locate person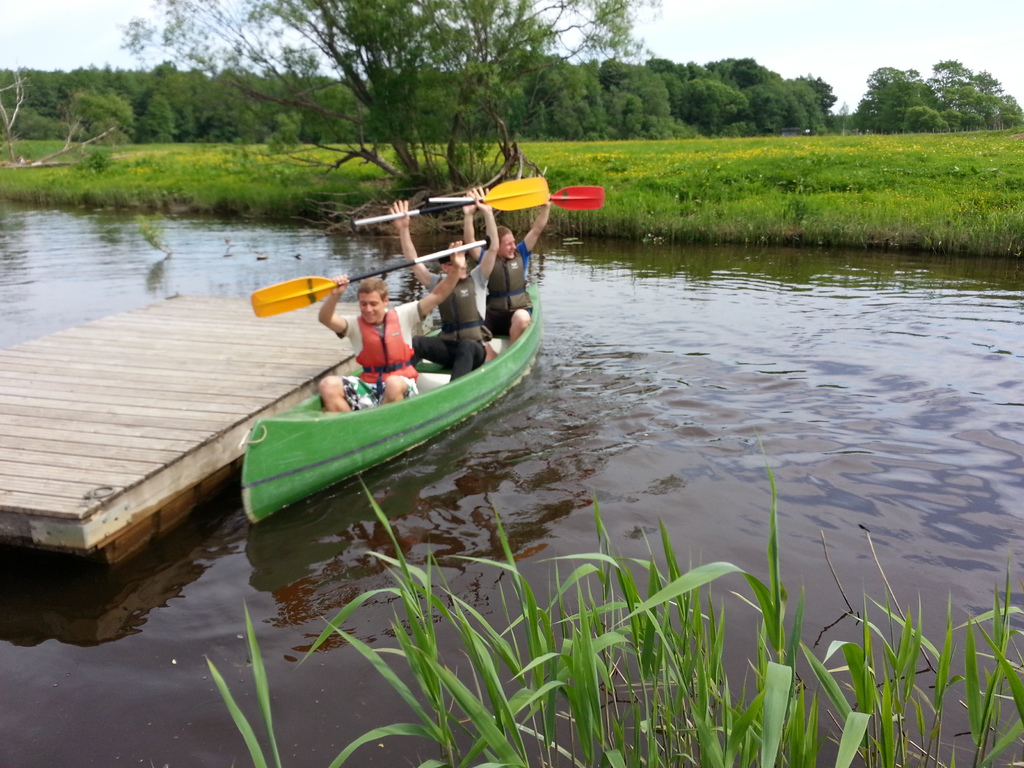
<box>317,238,465,410</box>
